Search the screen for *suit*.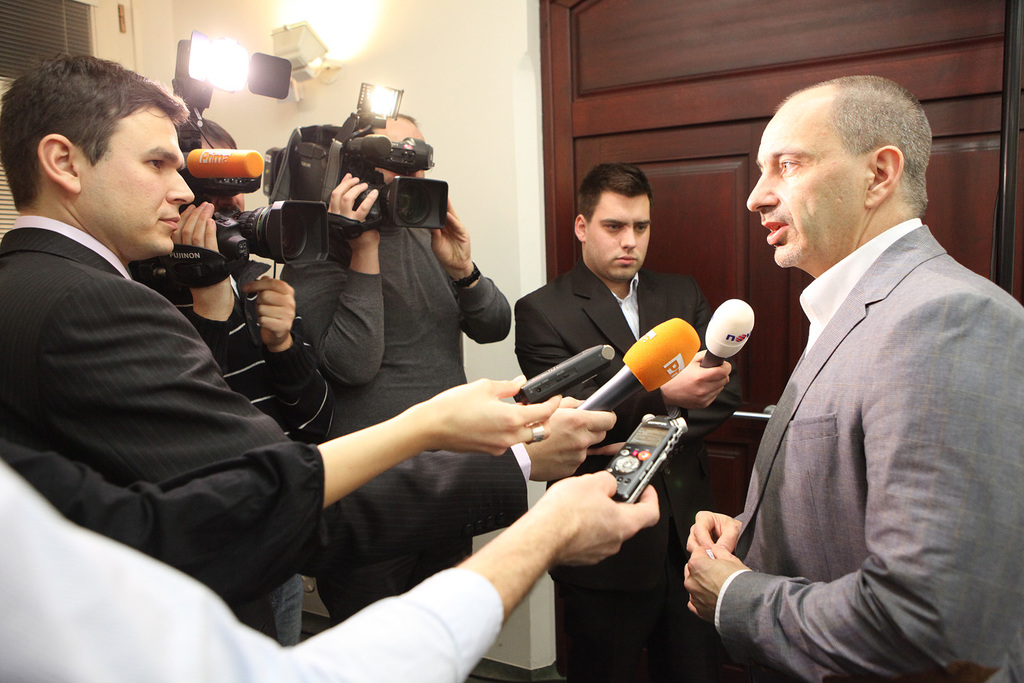
Found at <bbox>502, 220, 691, 419</bbox>.
